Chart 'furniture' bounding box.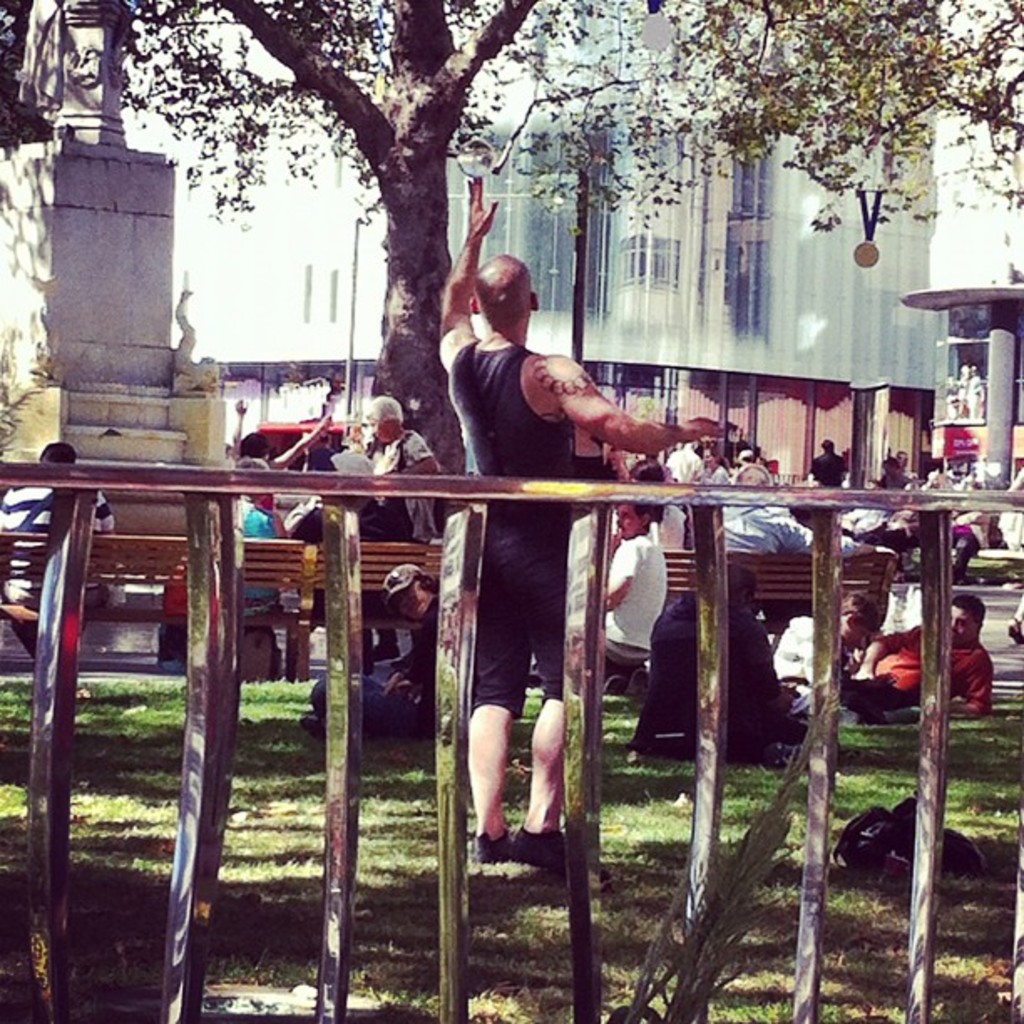
Charted: 0, 530, 308, 683.
